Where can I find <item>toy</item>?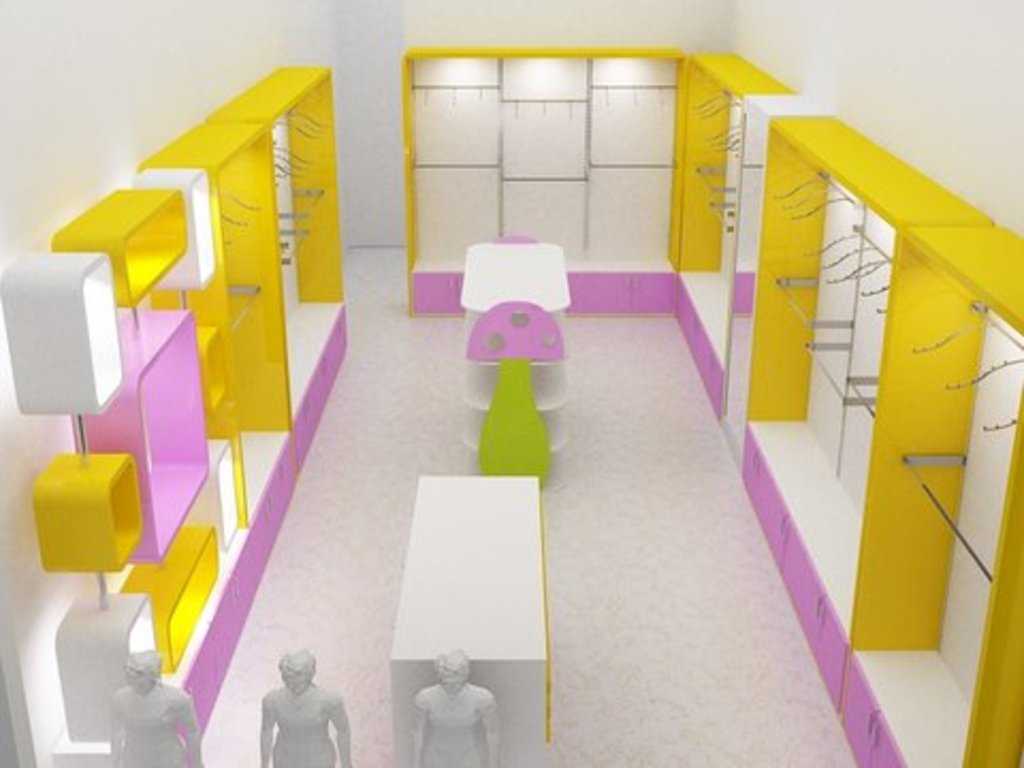
You can find it at (245,646,363,766).
